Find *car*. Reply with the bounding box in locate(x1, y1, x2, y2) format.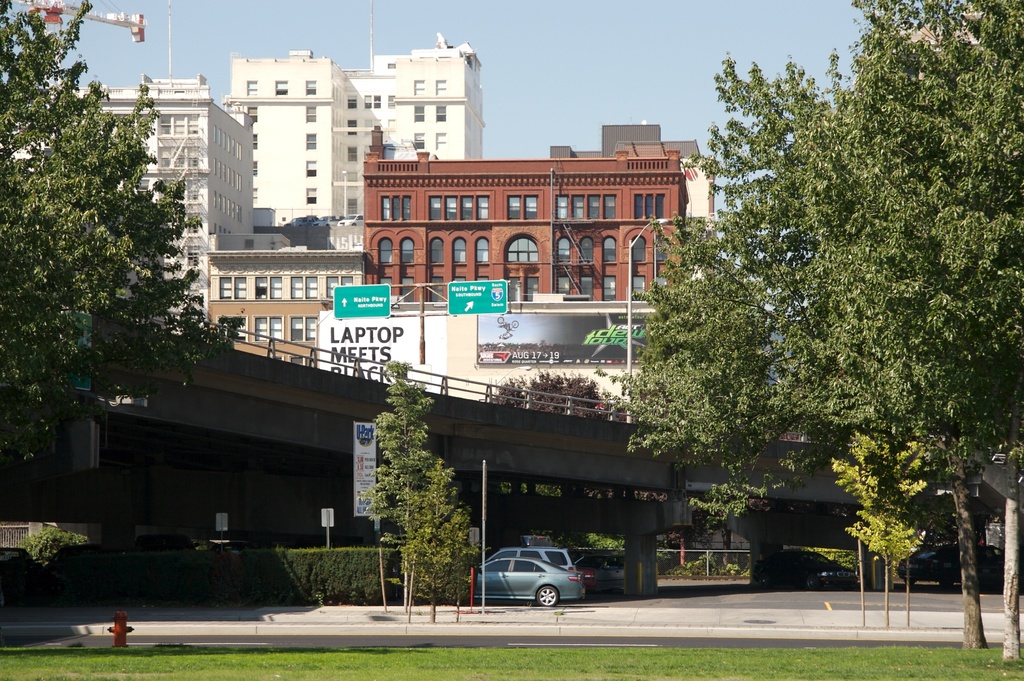
locate(751, 548, 859, 589).
